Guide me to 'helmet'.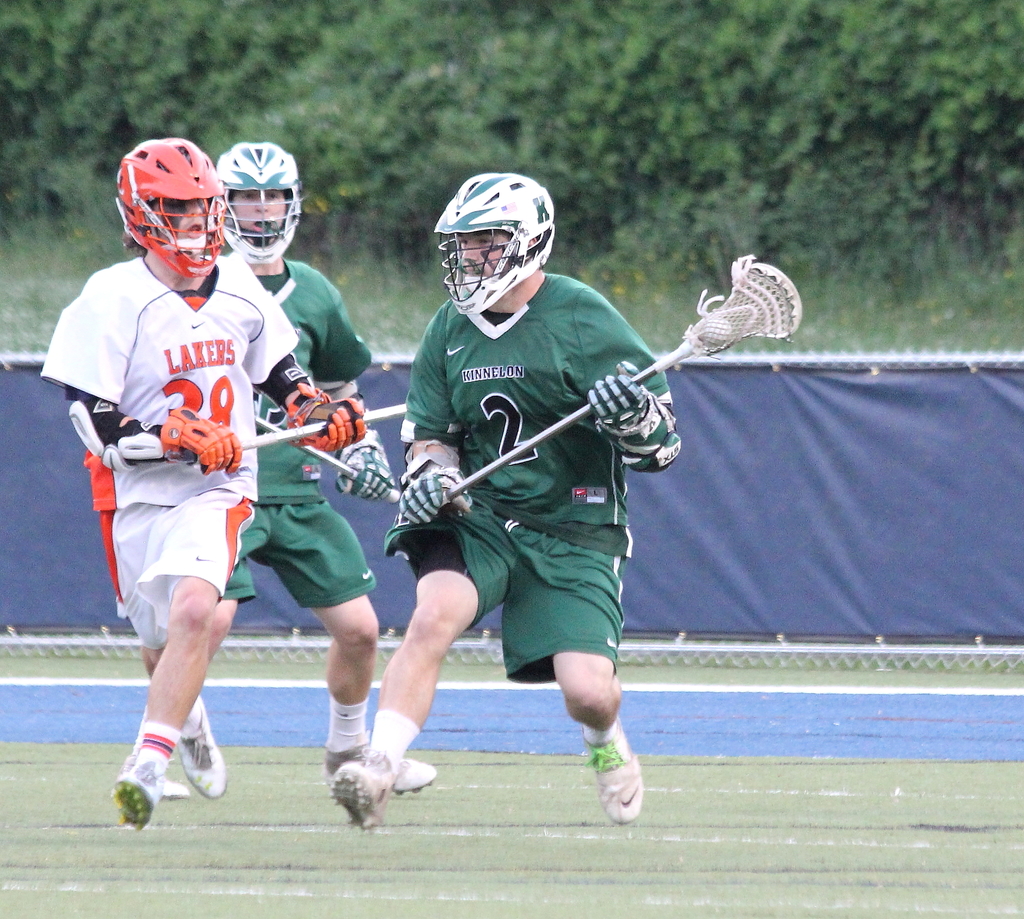
Guidance: {"left": 432, "top": 174, "right": 559, "bottom": 313}.
